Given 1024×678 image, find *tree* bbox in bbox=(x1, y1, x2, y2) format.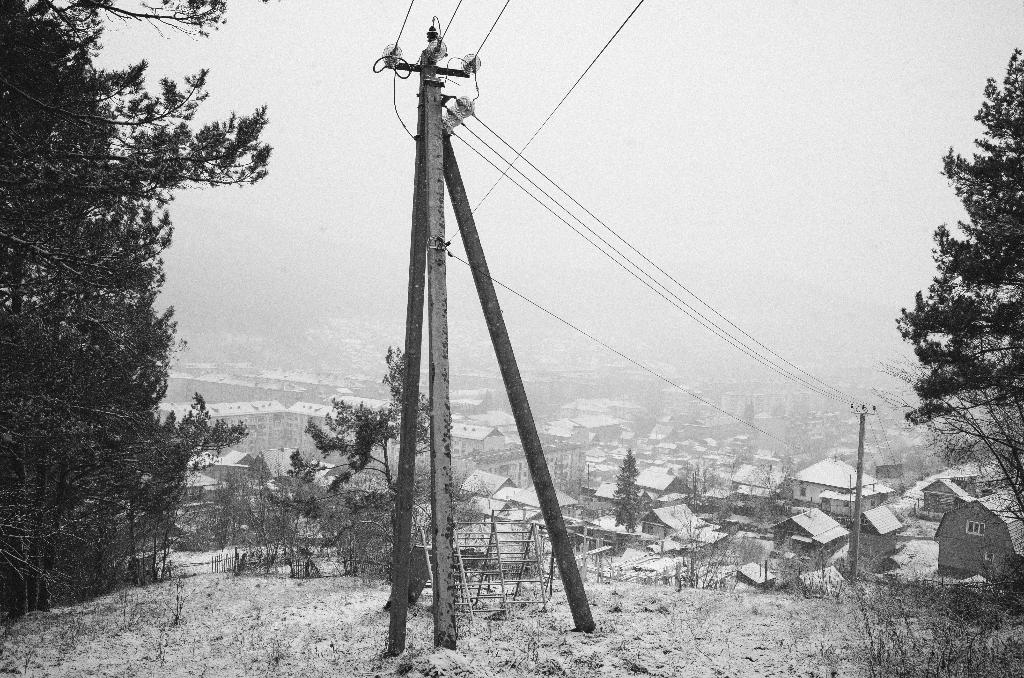
bbox=(739, 400, 759, 442).
